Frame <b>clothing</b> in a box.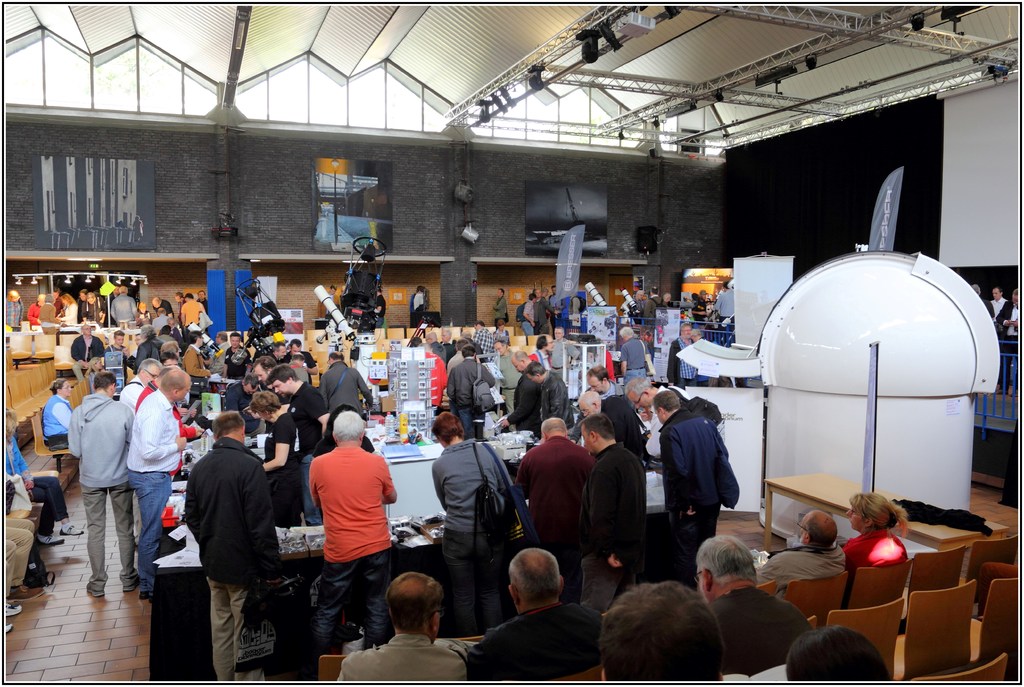
(x1=86, y1=370, x2=100, y2=390).
